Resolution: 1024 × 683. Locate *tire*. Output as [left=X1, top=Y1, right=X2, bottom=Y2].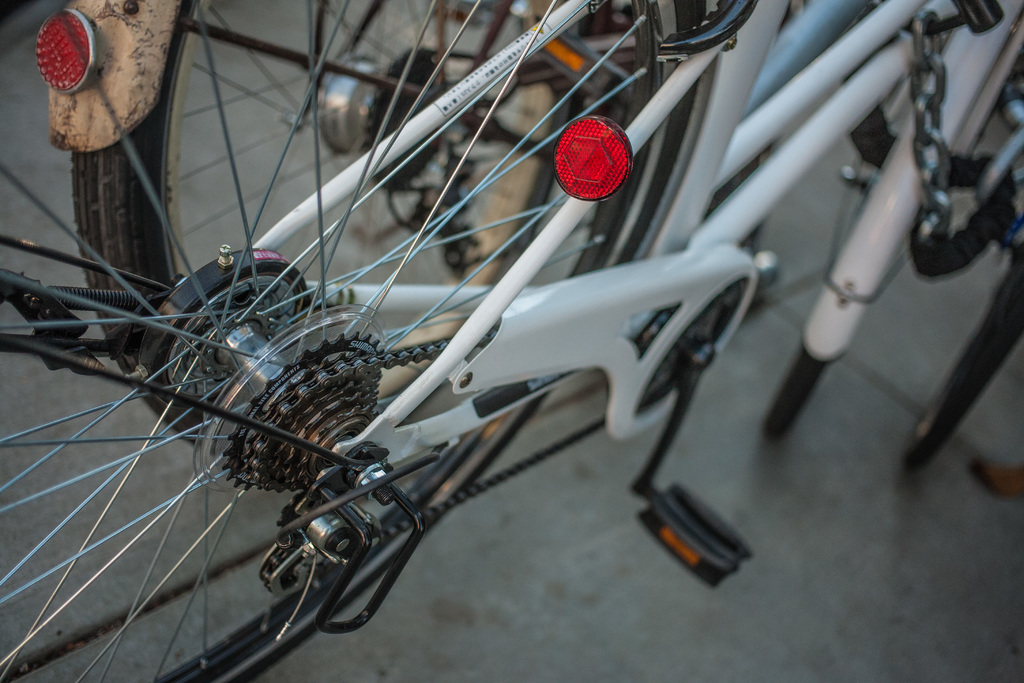
[left=901, top=253, right=1023, bottom=477].
